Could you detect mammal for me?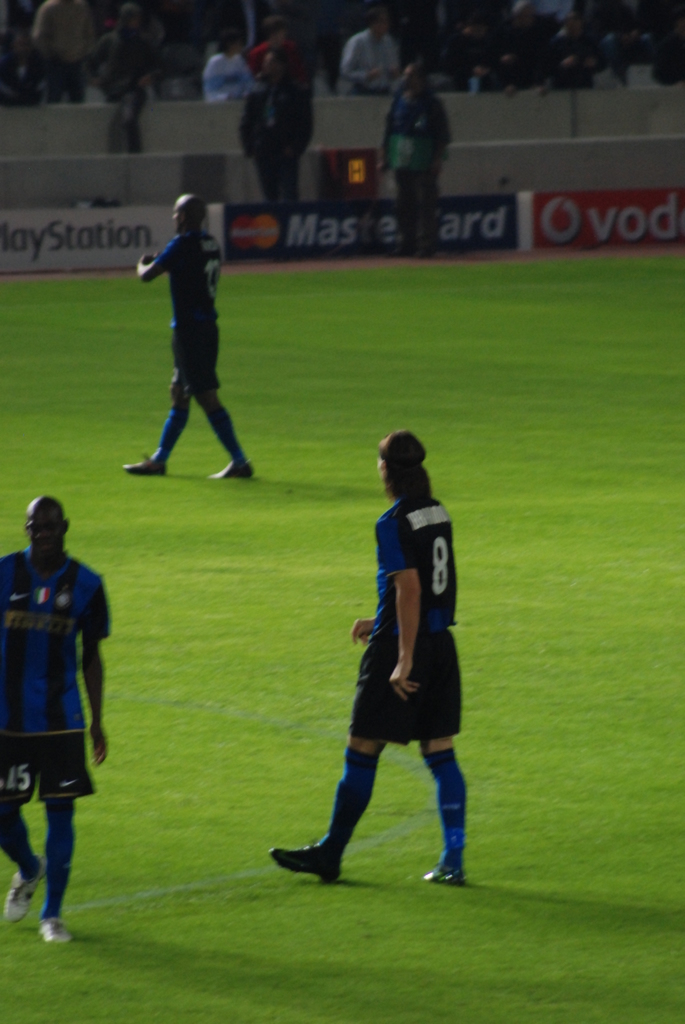
Detection result: <bbox>0, 0, 34, 99</bbox>.
